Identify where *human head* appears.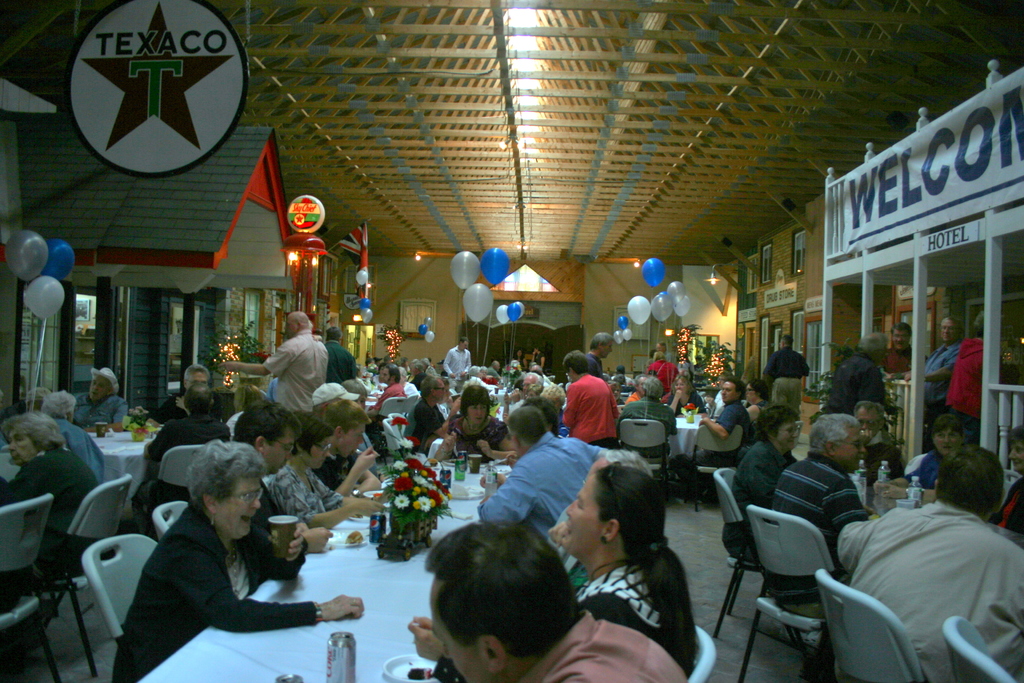
Appears at (x1=311, y1=381, x2=359, y2=413).
